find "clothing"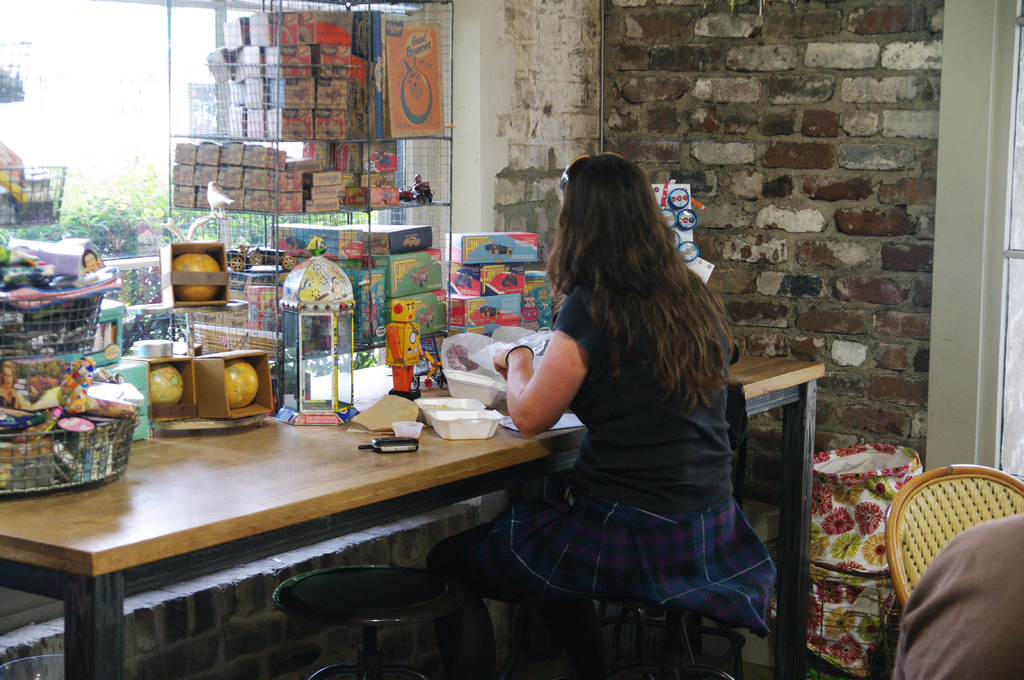
[892, 511, 1023, 679]
